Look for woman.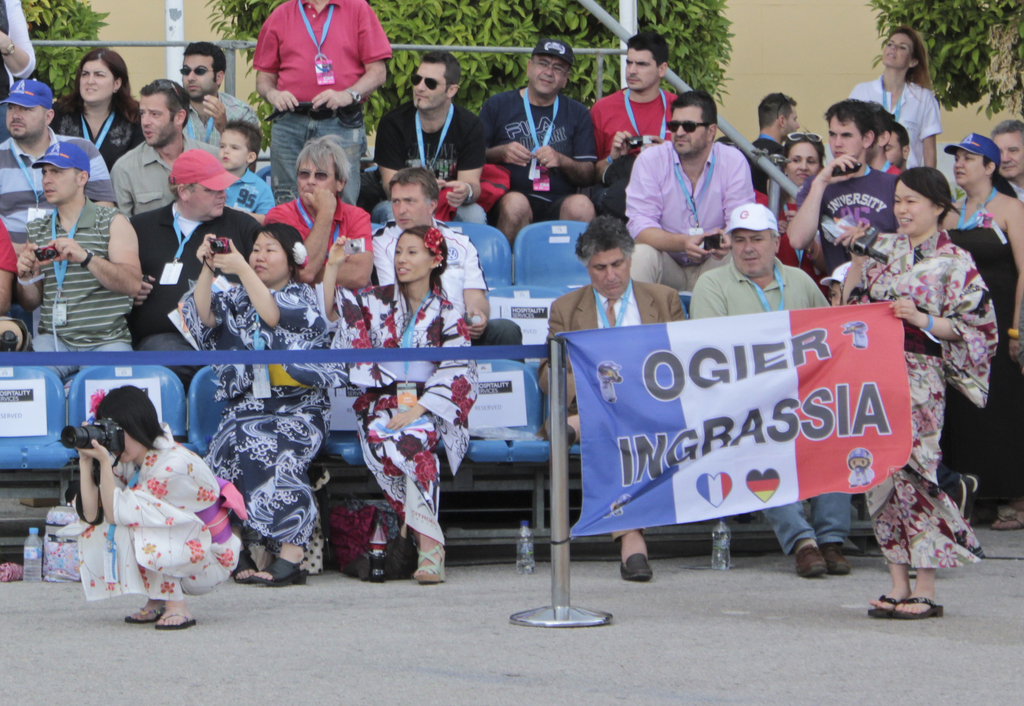
Found: <bbox>88, 392, 231, 628</bbox>.
